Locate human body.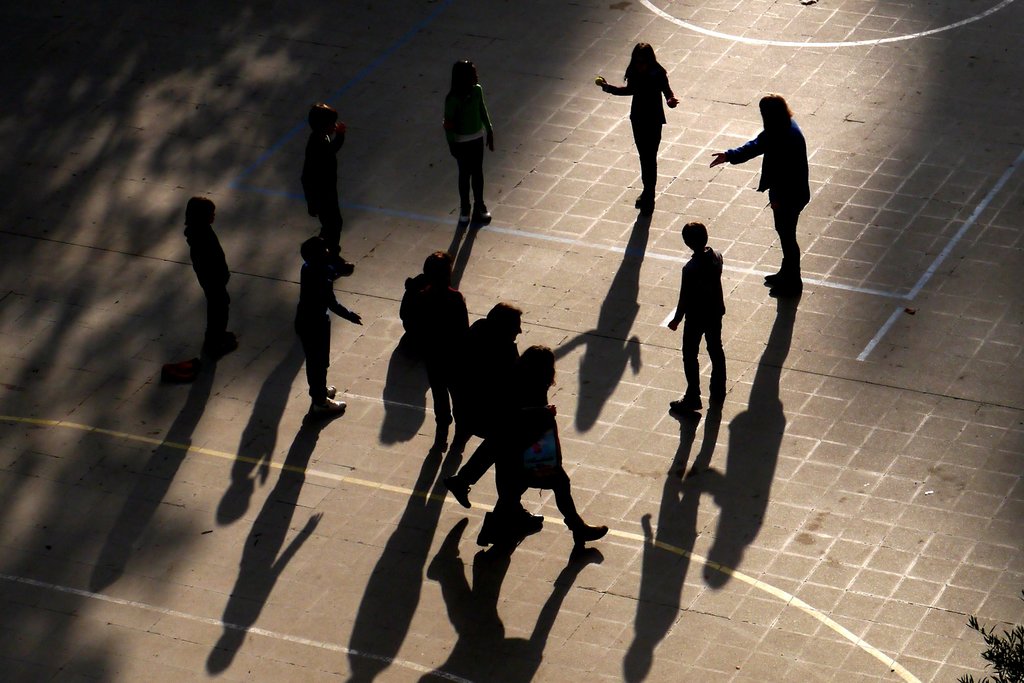
Bounding box: bbox=(487, 383, 612, 546).
